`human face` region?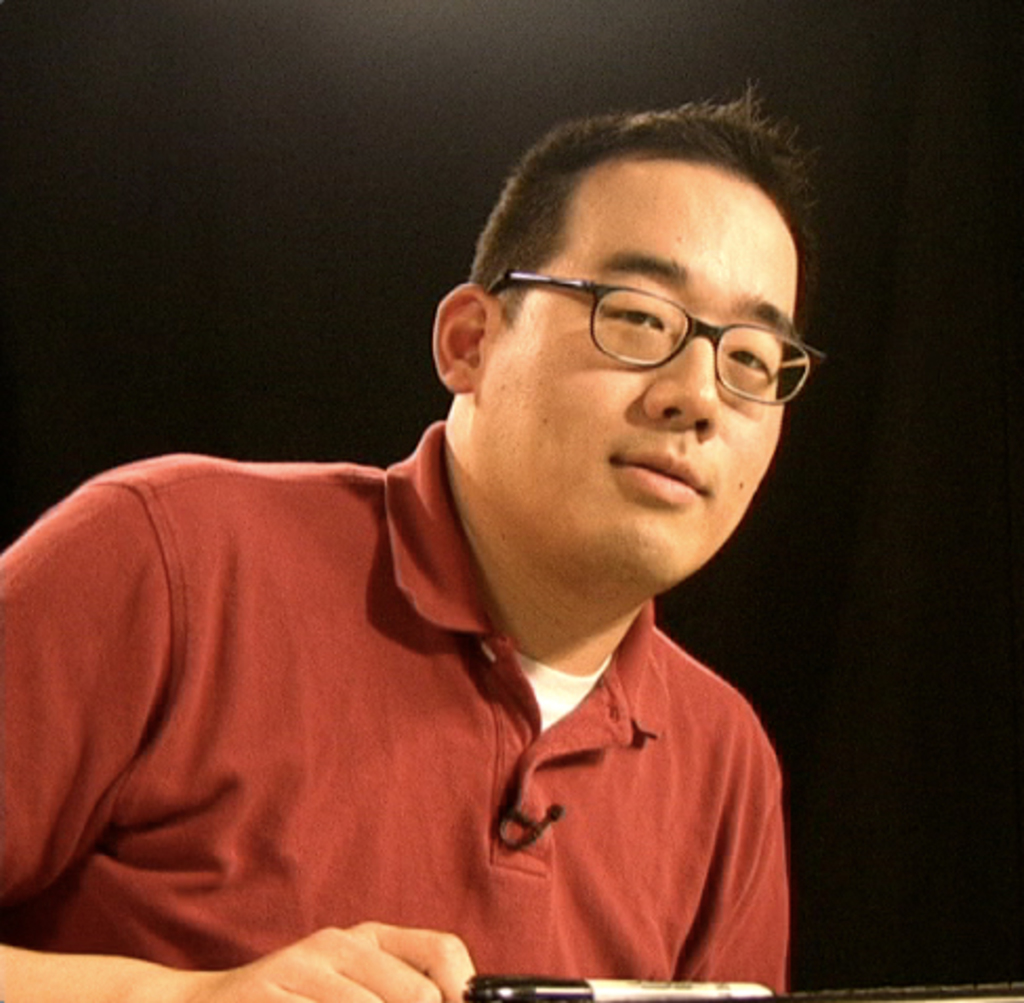
pyautogui.locateOnScreen(465, 175, 799, 589)
